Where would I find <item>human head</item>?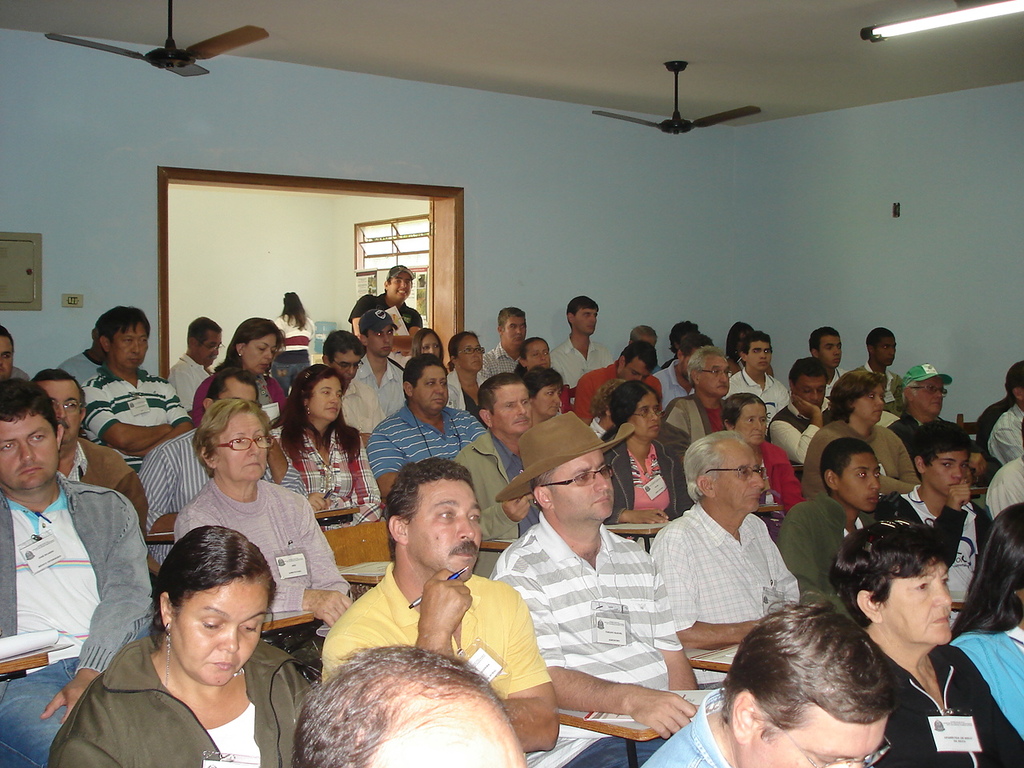
At locate(90, 317, 102, 357).
